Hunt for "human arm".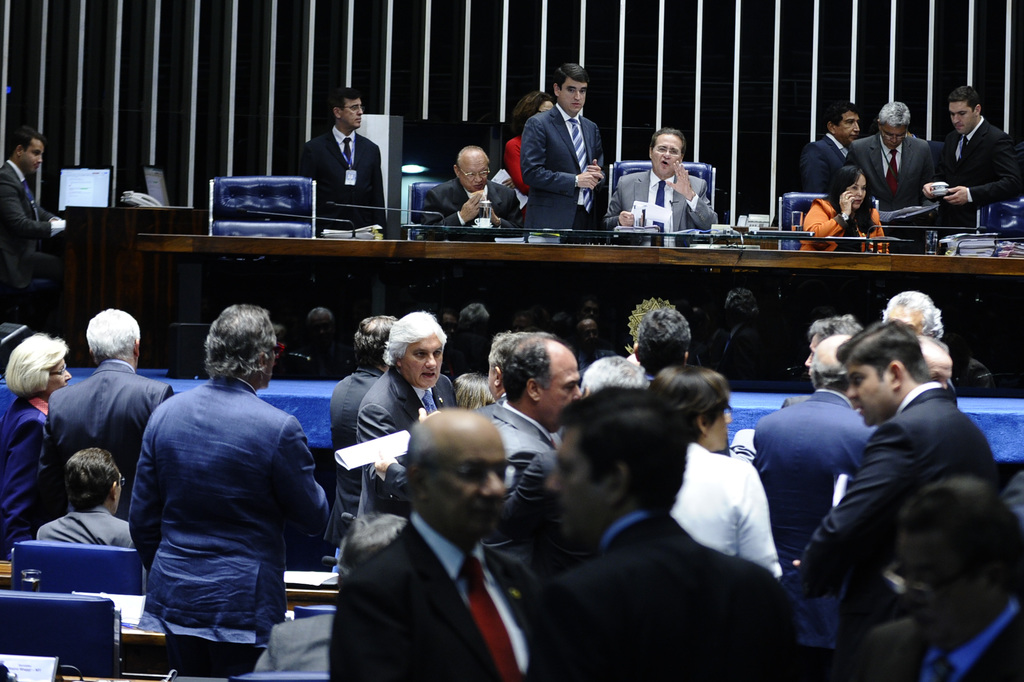
Hunted down at box(297, 142, 315, 184).
